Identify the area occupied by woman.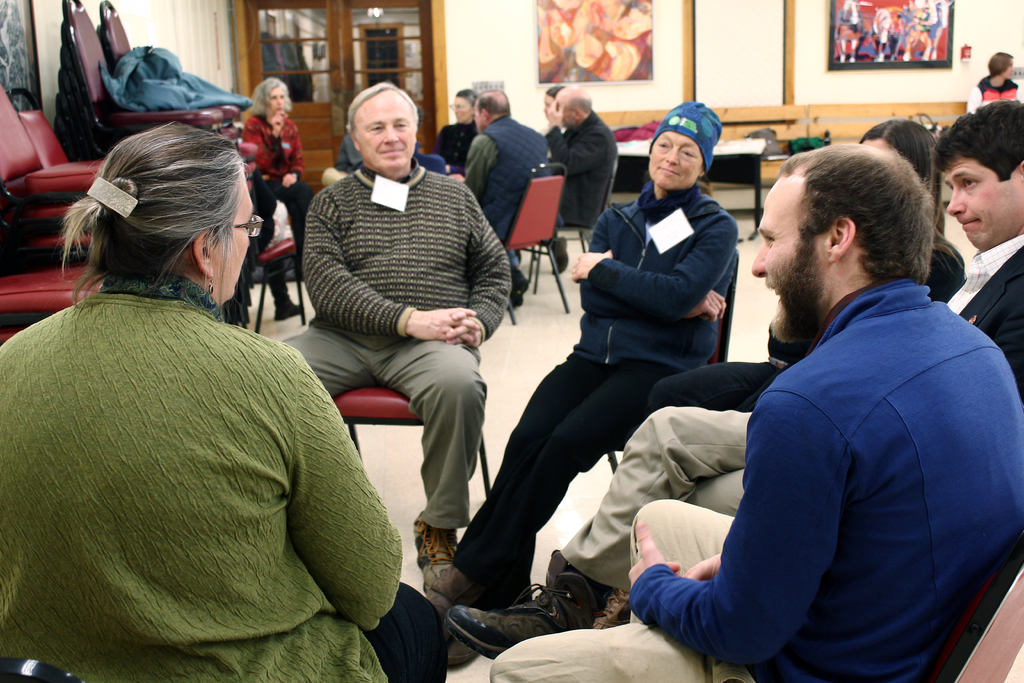
Area: 440/114/964/654.
